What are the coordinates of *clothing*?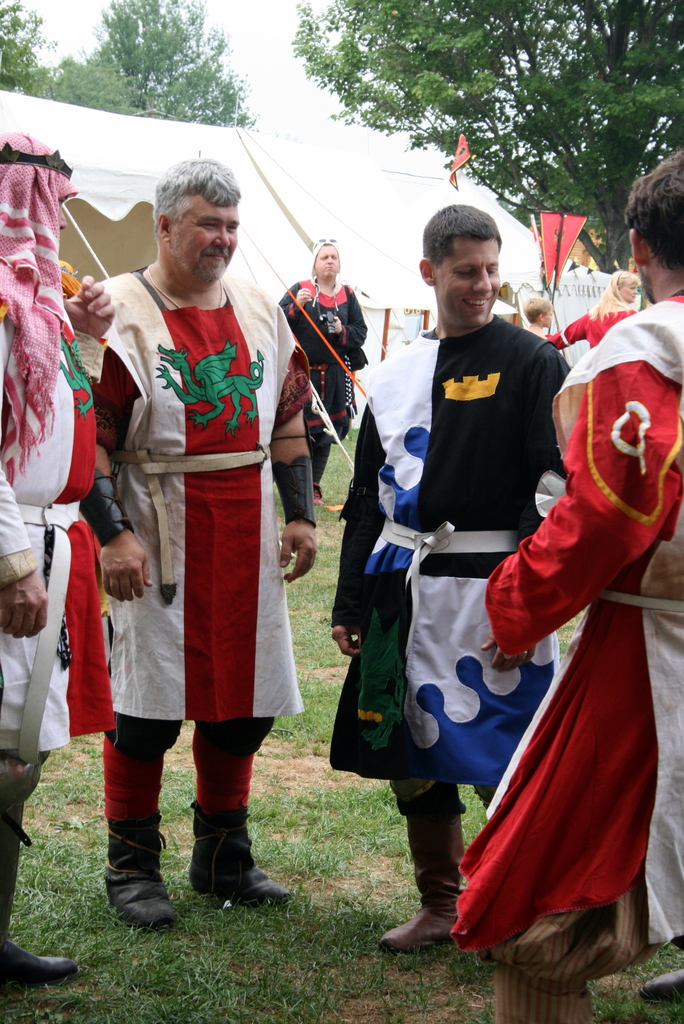
<box>84,215,297,778</box>.
